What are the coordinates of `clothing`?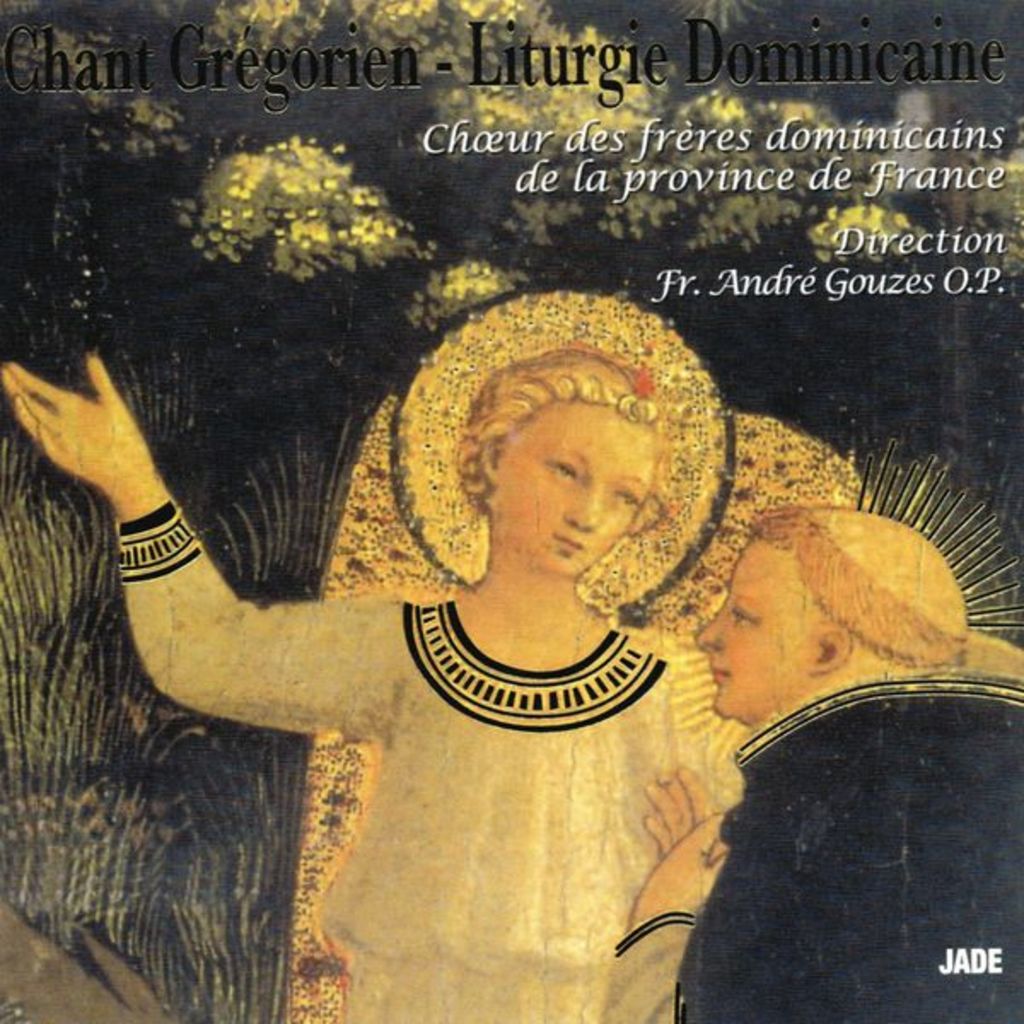
589/881/719/1022.
